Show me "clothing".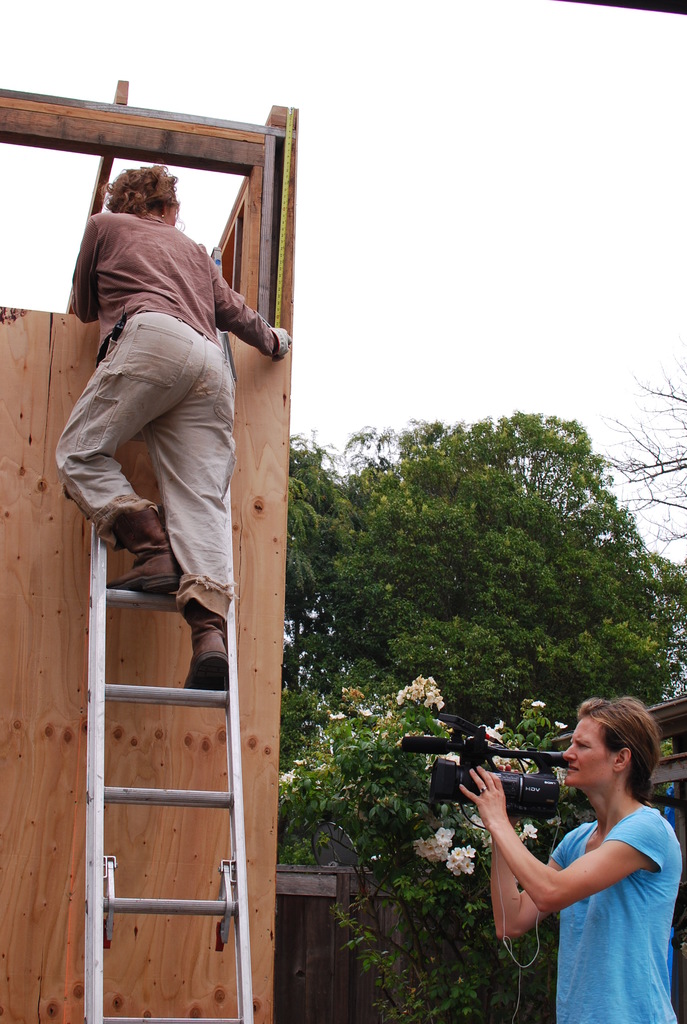
"clothing" is here: select_region(52, 164, 251, 680).
